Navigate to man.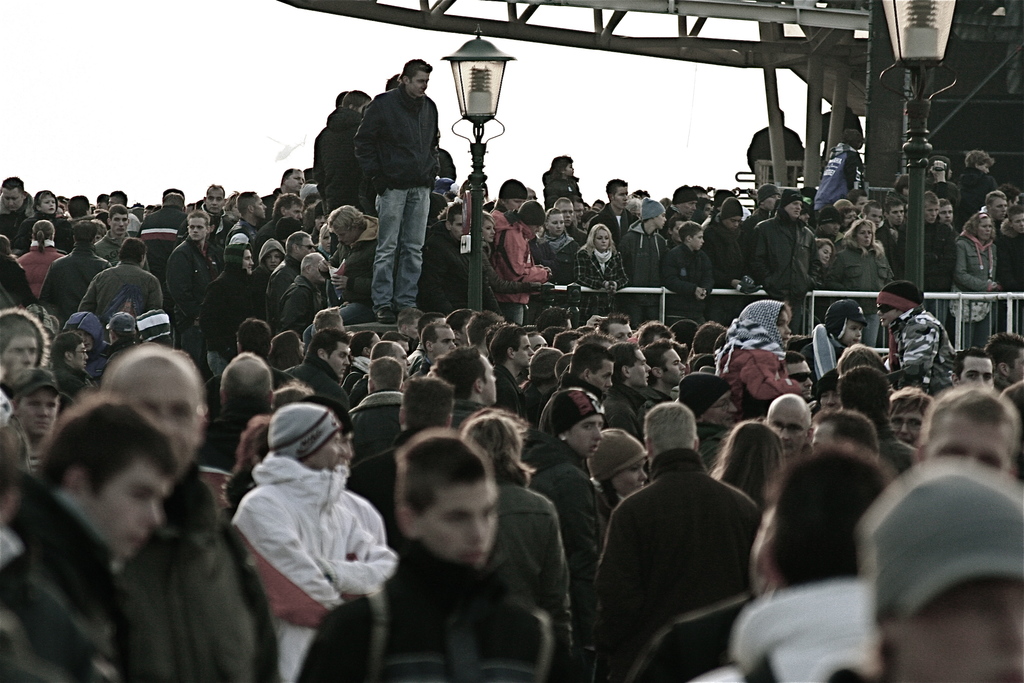
Navigation target: (x1=38, y1=220, x2=109, y2=330).
